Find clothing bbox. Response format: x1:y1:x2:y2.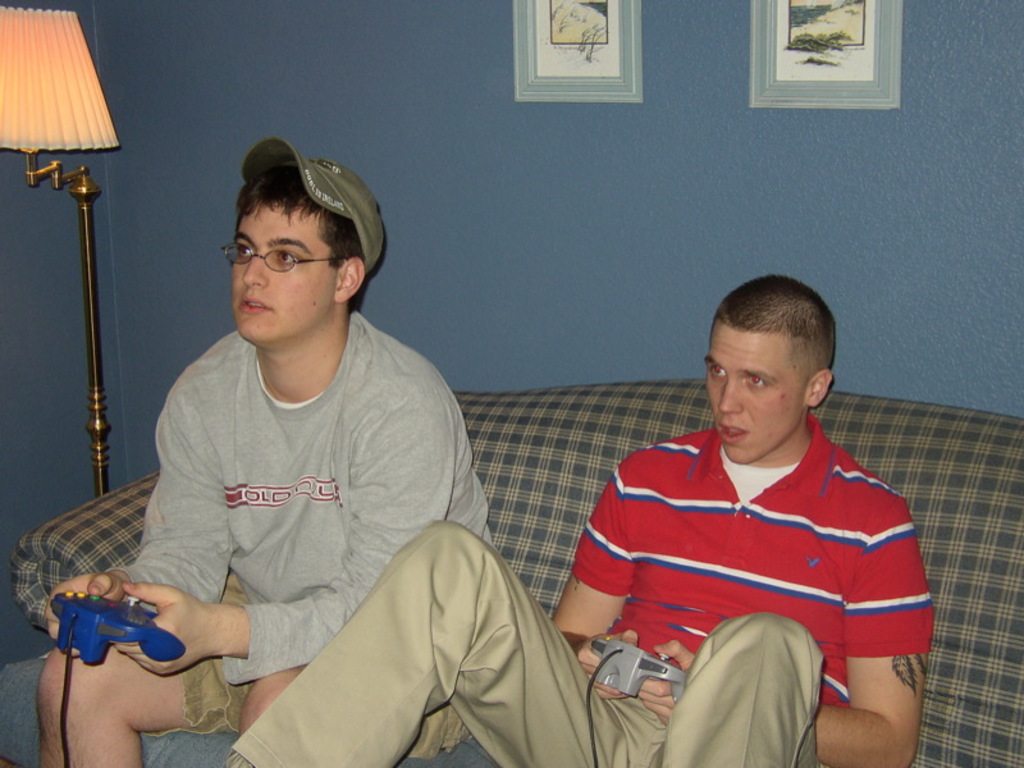
111:315:498:736.
